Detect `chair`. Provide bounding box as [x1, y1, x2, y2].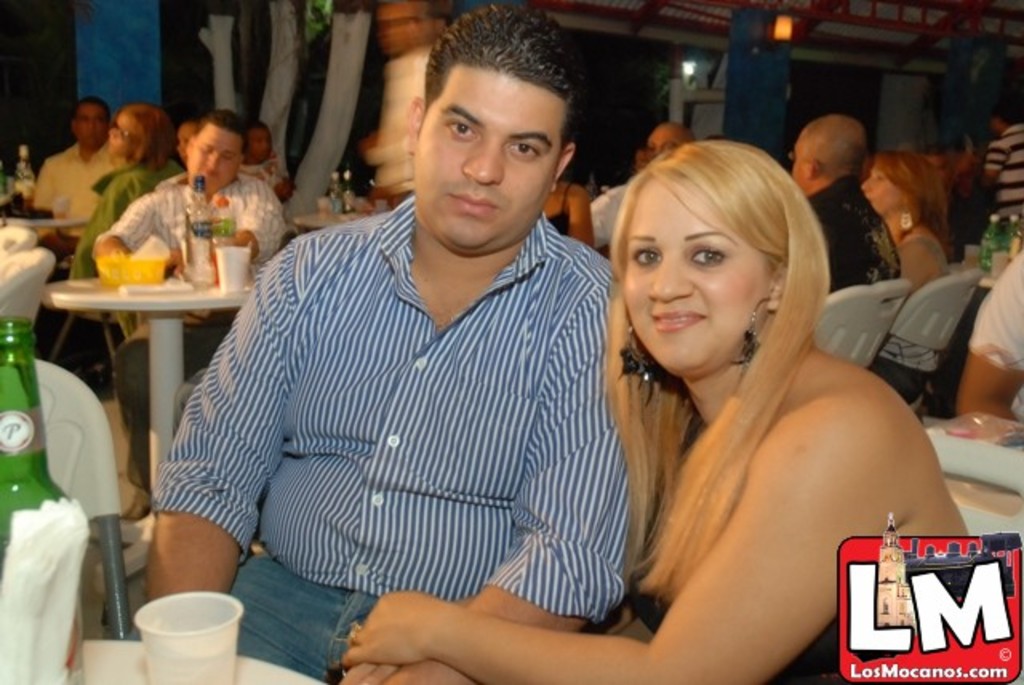
[37, 344, 126, 639].
